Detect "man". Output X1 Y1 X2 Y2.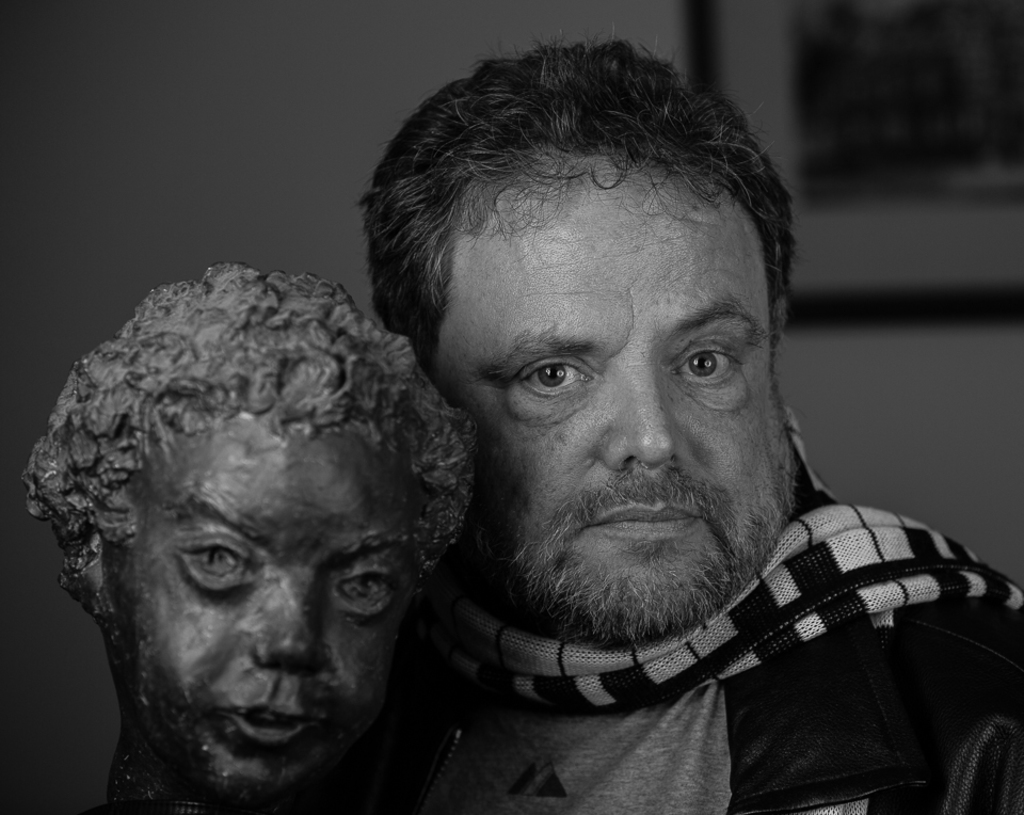
244 50 1012 814.
